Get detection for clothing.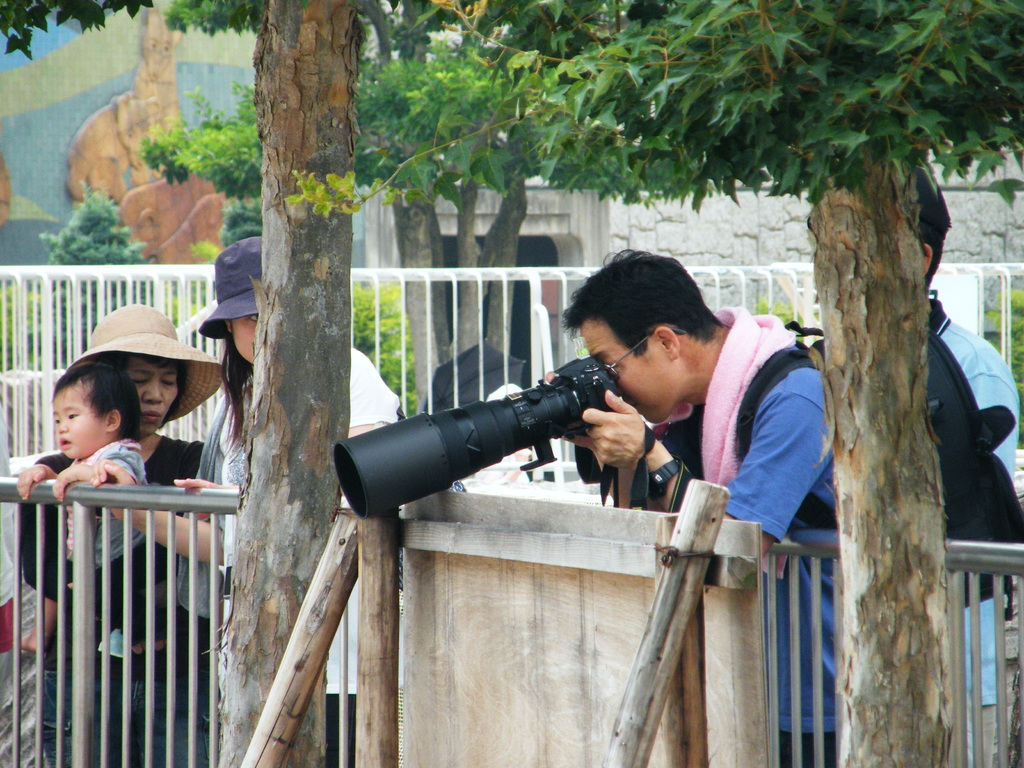
Detection: bbox(54, 445, 152, 579).
